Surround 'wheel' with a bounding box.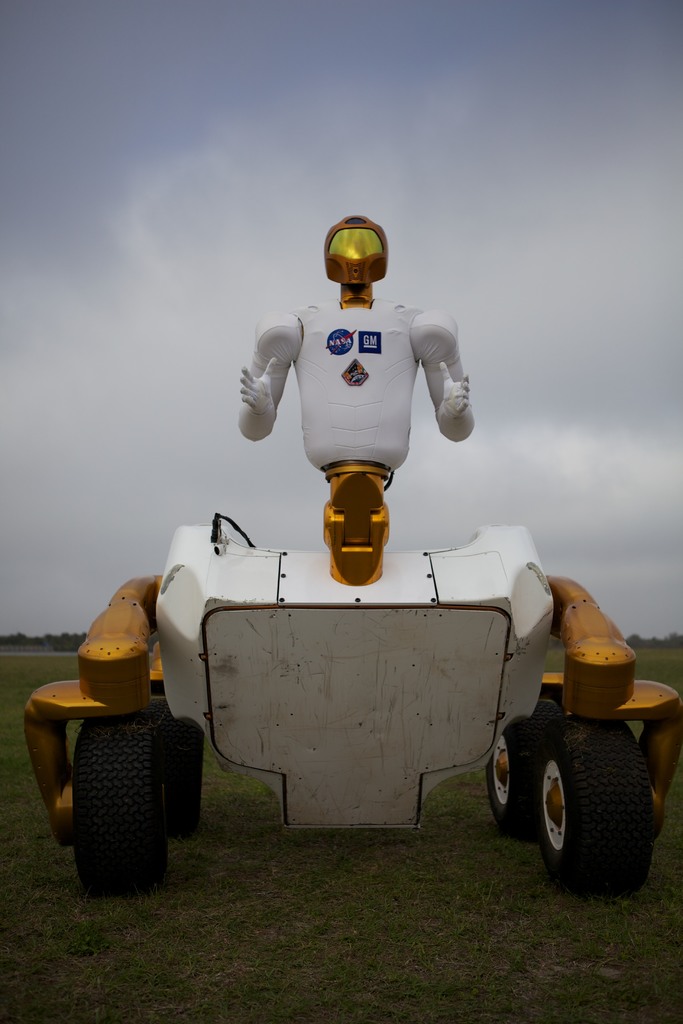
l=534, t=714, r=657, b=887.
